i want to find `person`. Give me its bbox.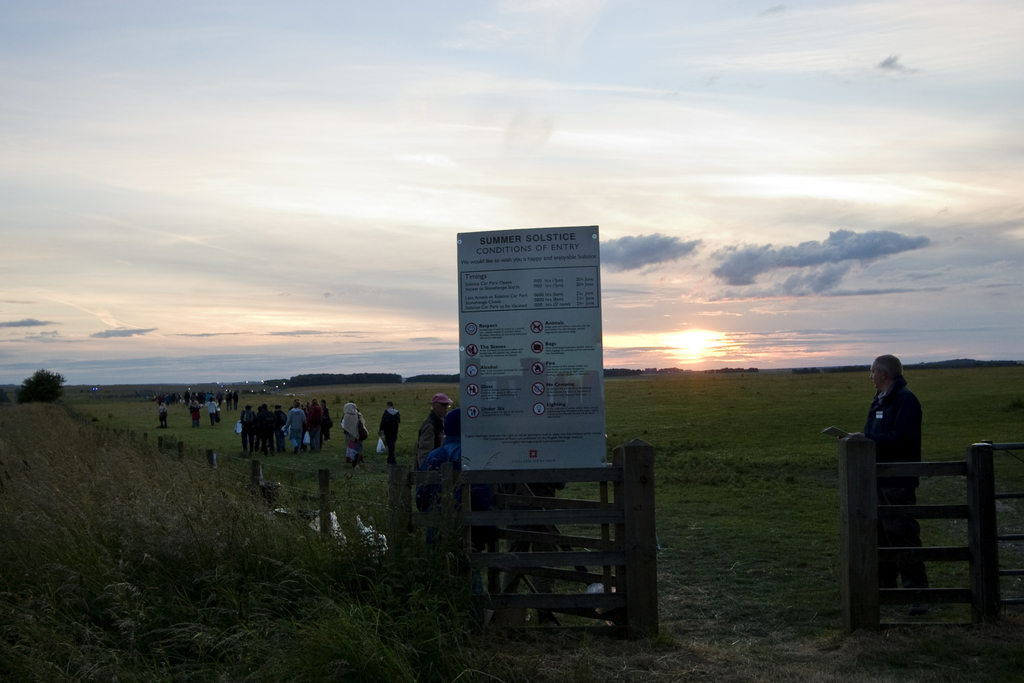
<bbox>276, 403, 286, 449</bbox>.
